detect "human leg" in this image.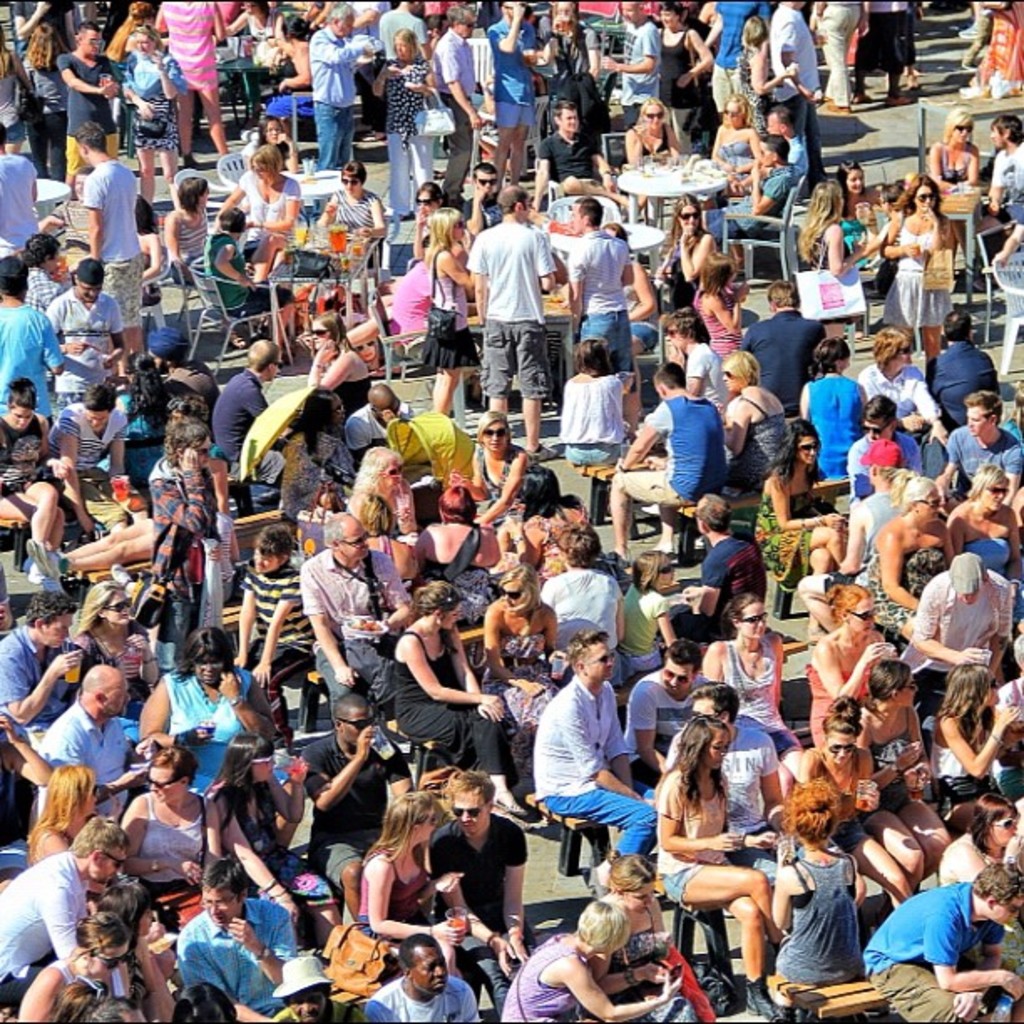
Detection: (x1=460, y1=935, x2=504, y2=1002).
